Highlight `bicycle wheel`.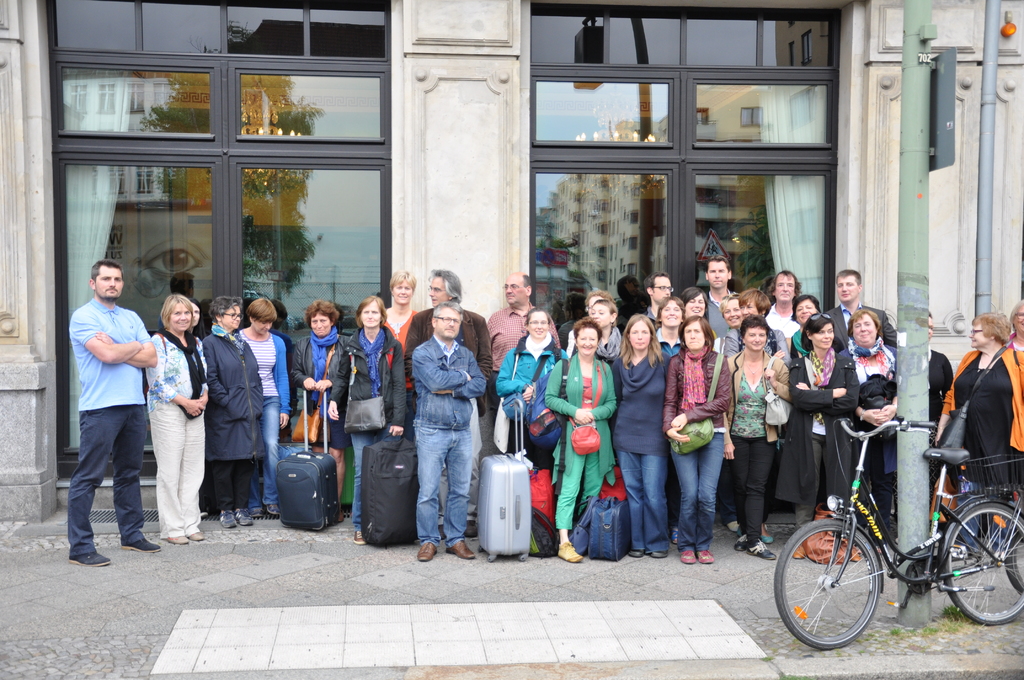
Highlighted region: region(1006, 528, 1023, 597).
